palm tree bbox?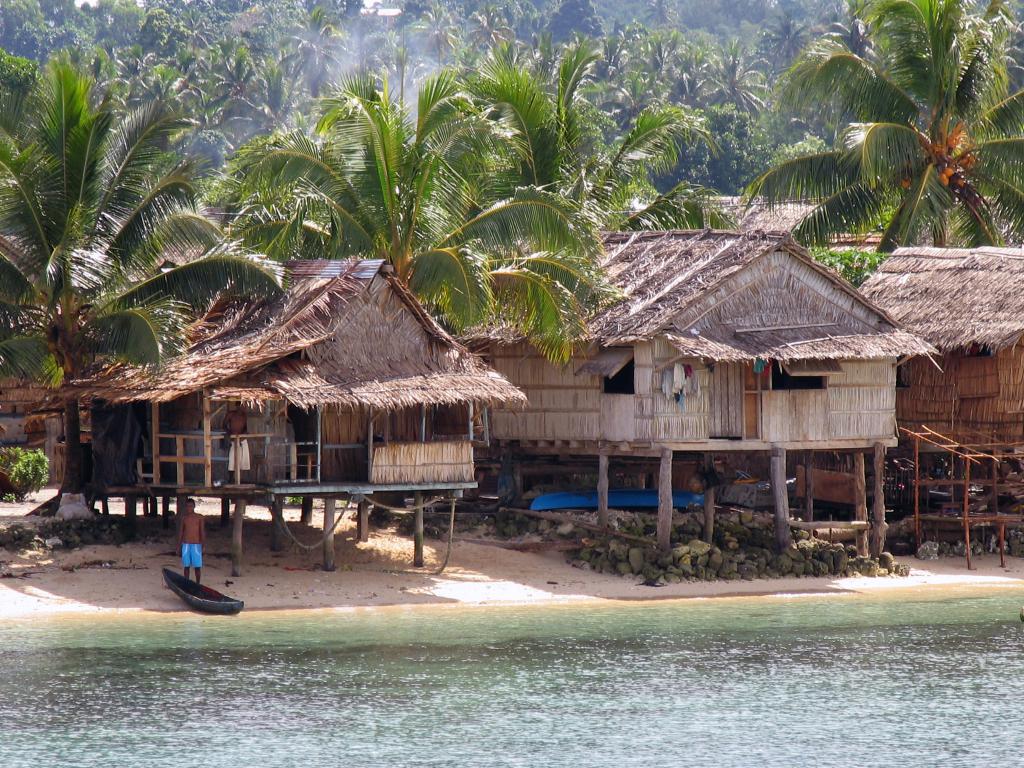
[left=470, top=44, right=698, bottom=299]
